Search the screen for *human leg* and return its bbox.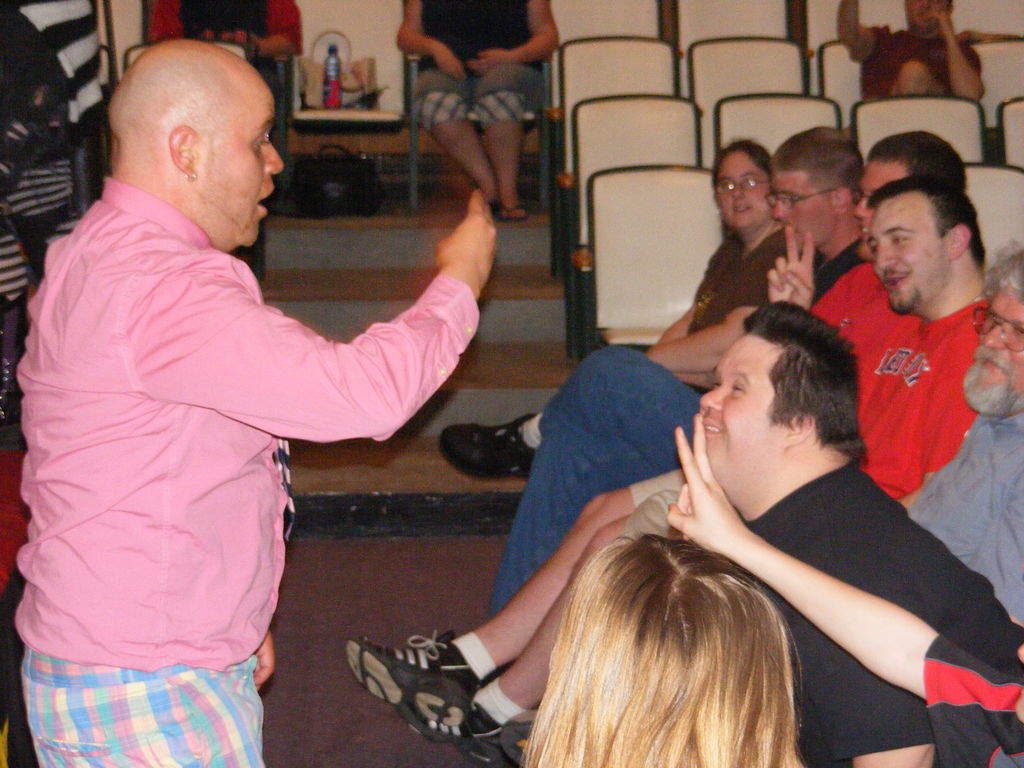
Found: x1=19 y1=659 x2=267 y2=767.
